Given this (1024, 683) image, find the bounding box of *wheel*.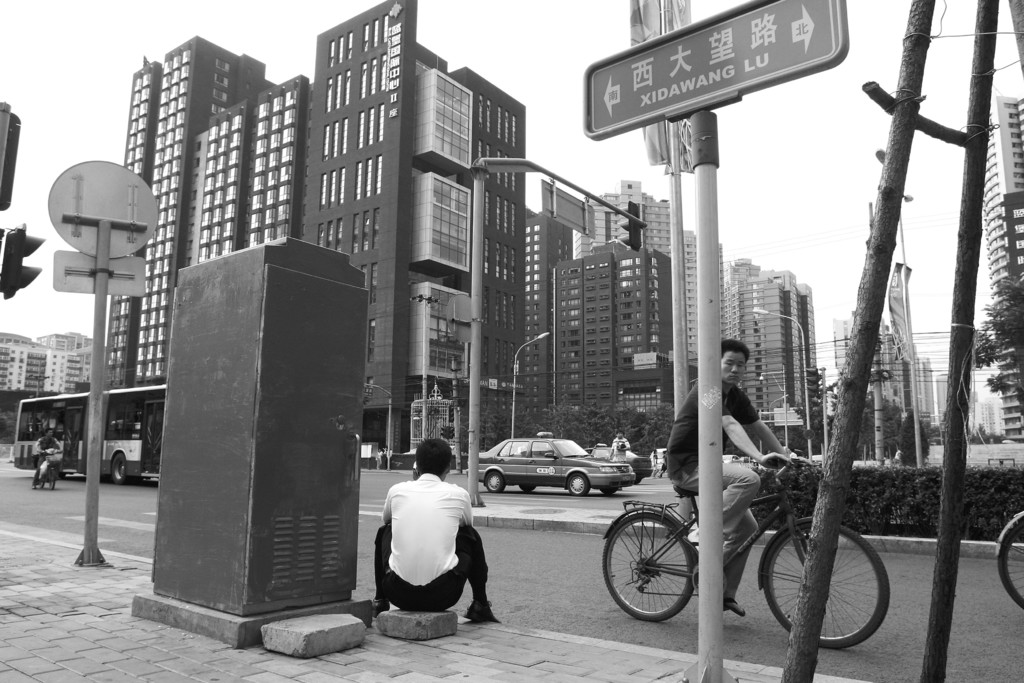
BBox(600, 488, 616, 495).
